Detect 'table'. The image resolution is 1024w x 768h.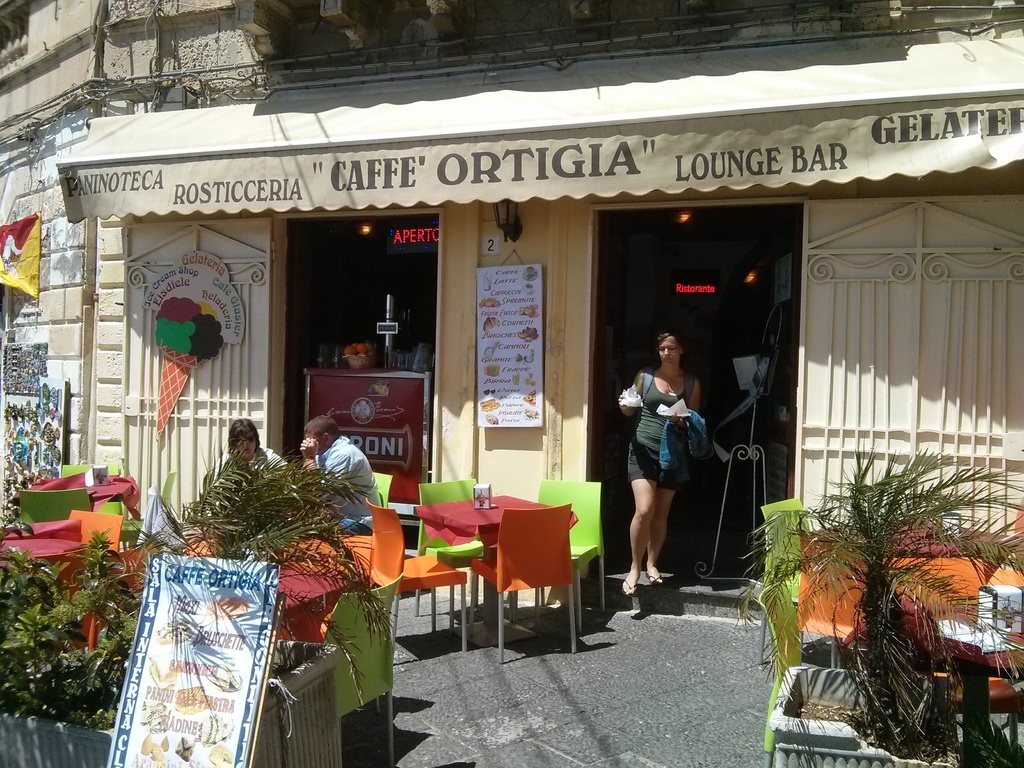
select_region(225, 536, 355, 648).
